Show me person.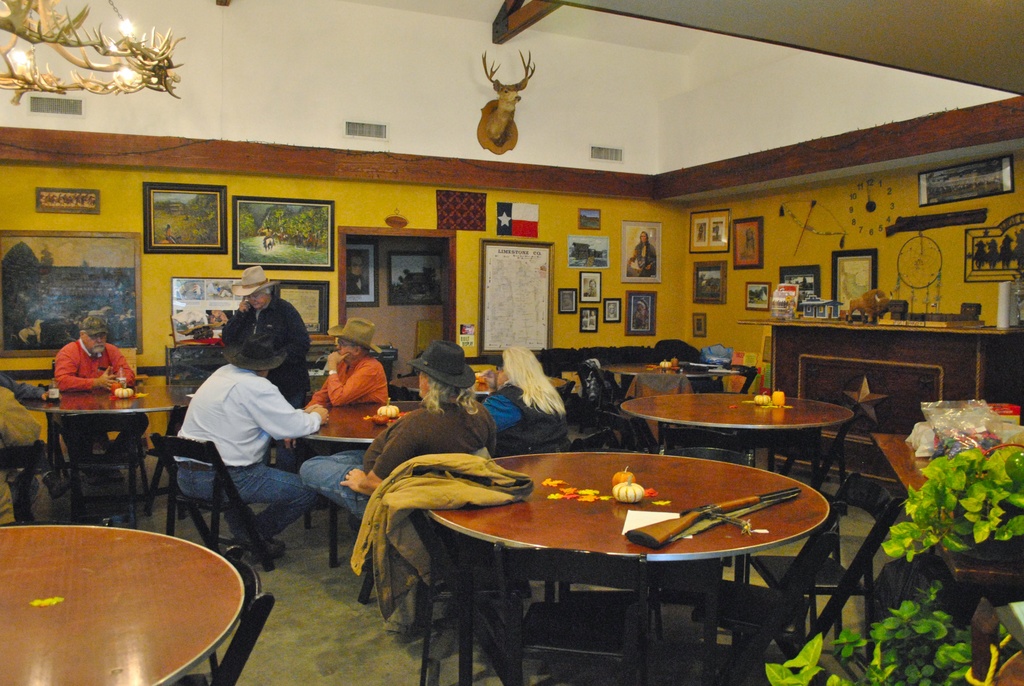
person is here: [left=60, top=317, right=141, bottom=487].
